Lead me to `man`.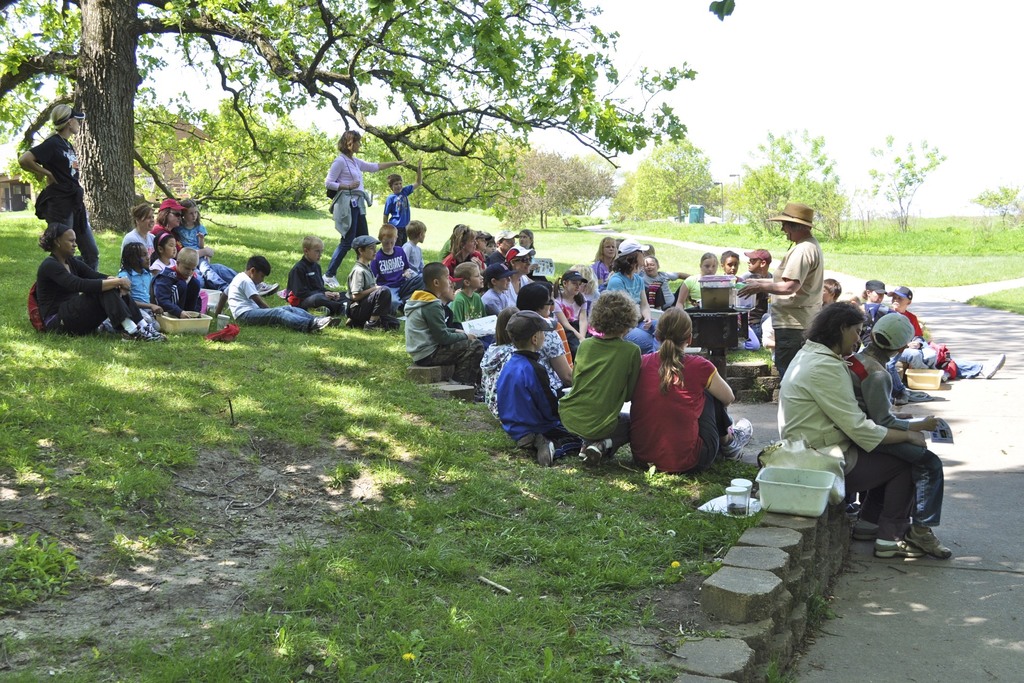
Lead to box=[731, 185, 830, 383].
